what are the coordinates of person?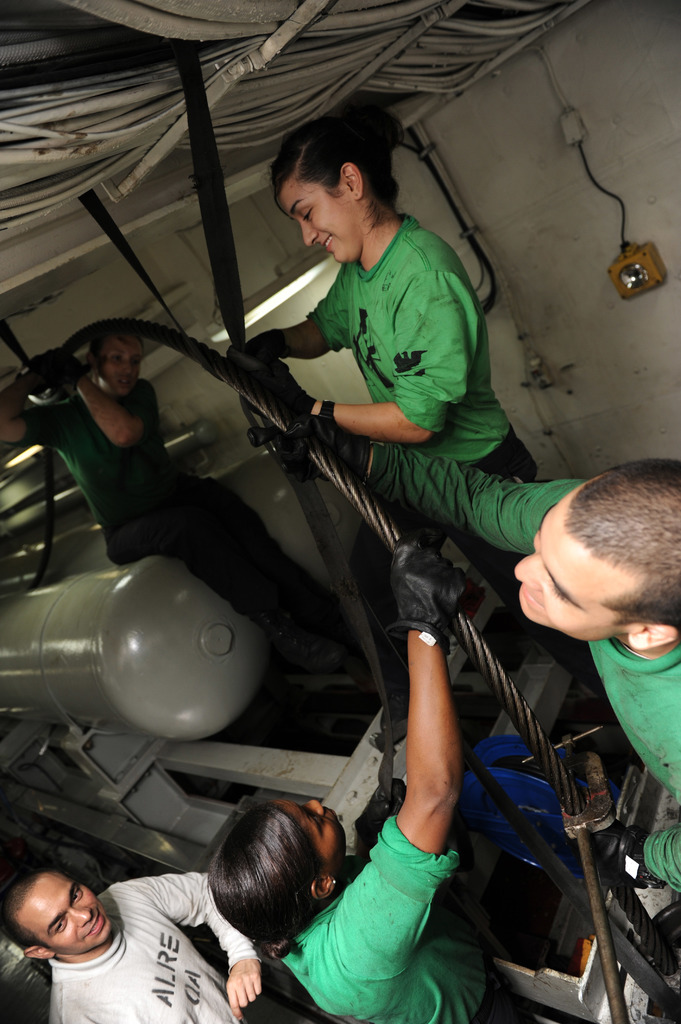
bbox=(240, 111, 498, 587).
